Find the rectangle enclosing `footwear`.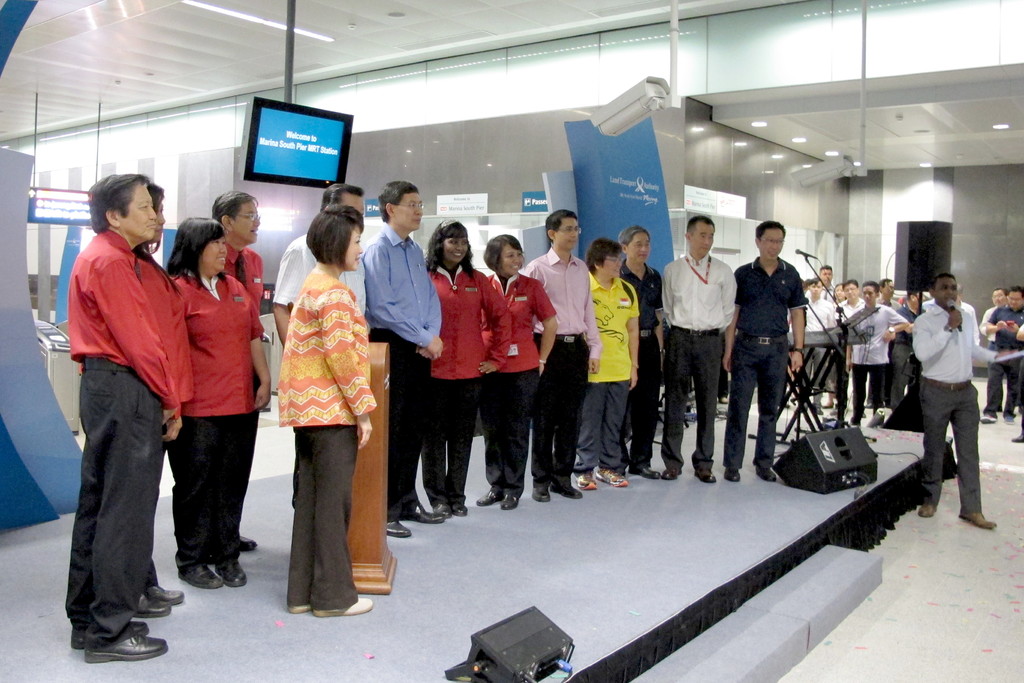
x1=916 y1=504 x2=941 y2=519.
